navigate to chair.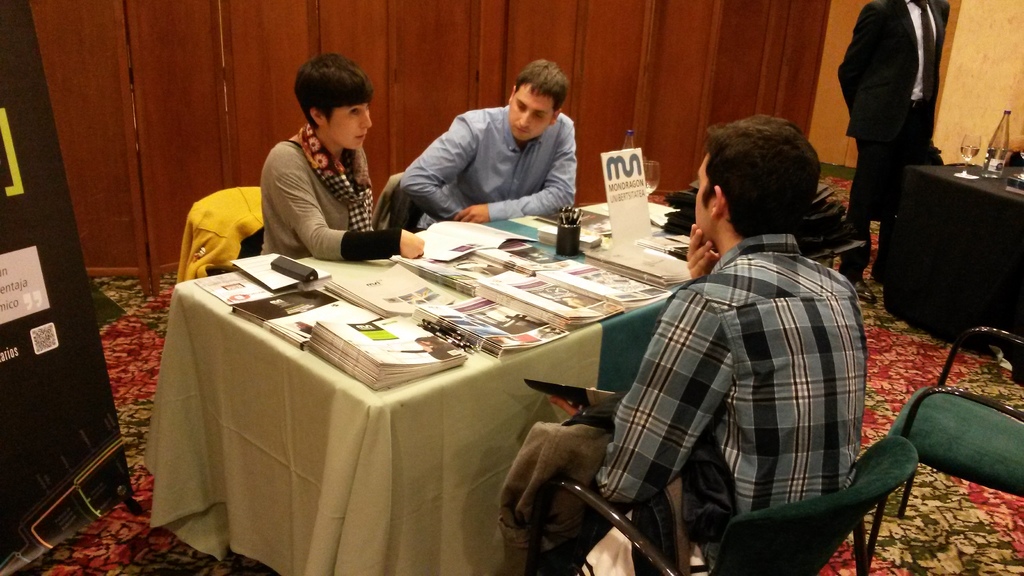
Navigation target: locate(526, 433, 918, 575).
